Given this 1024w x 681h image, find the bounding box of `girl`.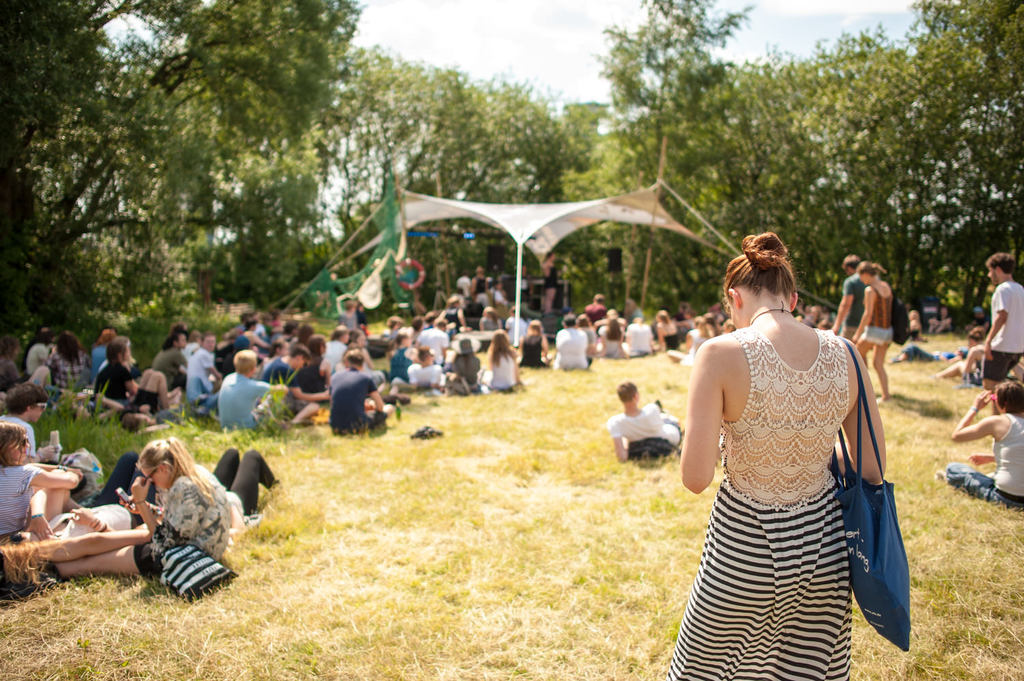
box(476, 332, 520, 392).
